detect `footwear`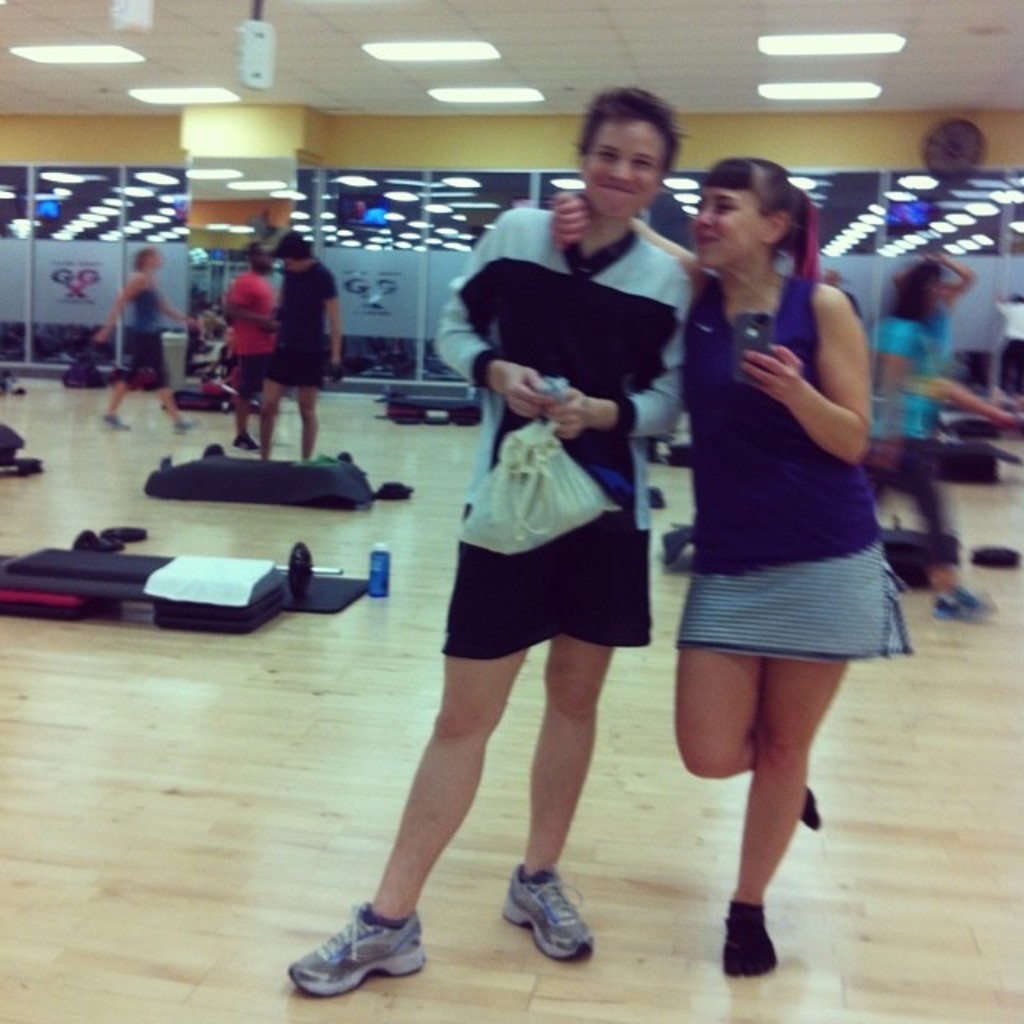
x1=499, y1=883, x2=600, y2=976
